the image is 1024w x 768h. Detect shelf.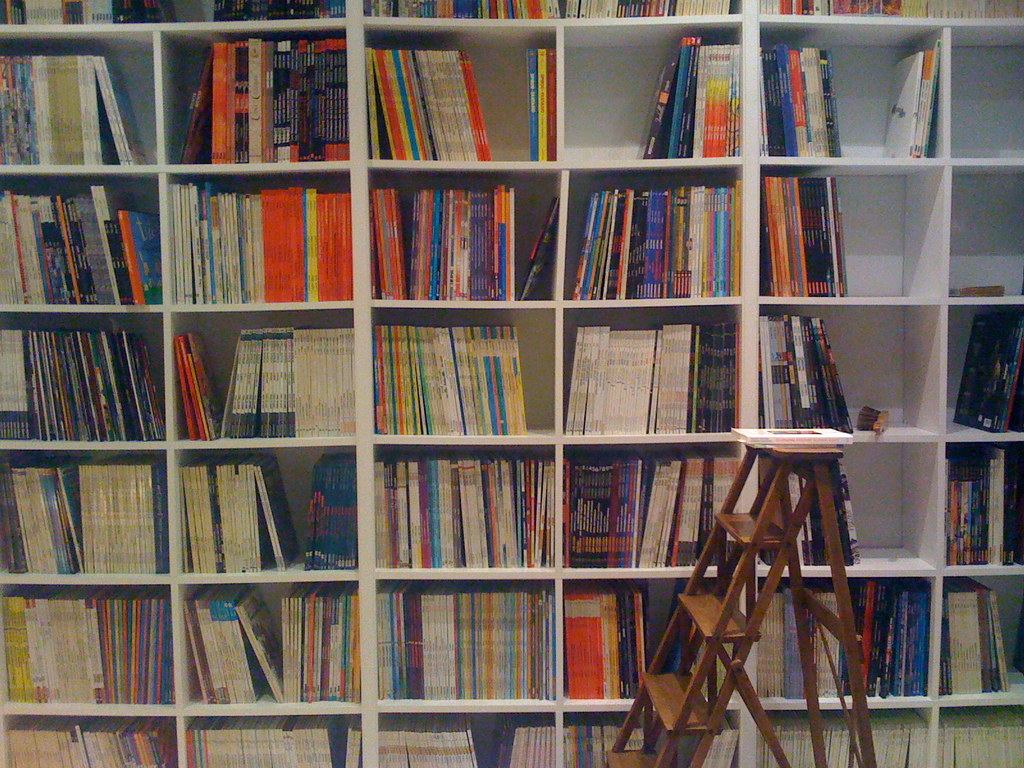
Detection: bbox(753, 572, 932, 718).
